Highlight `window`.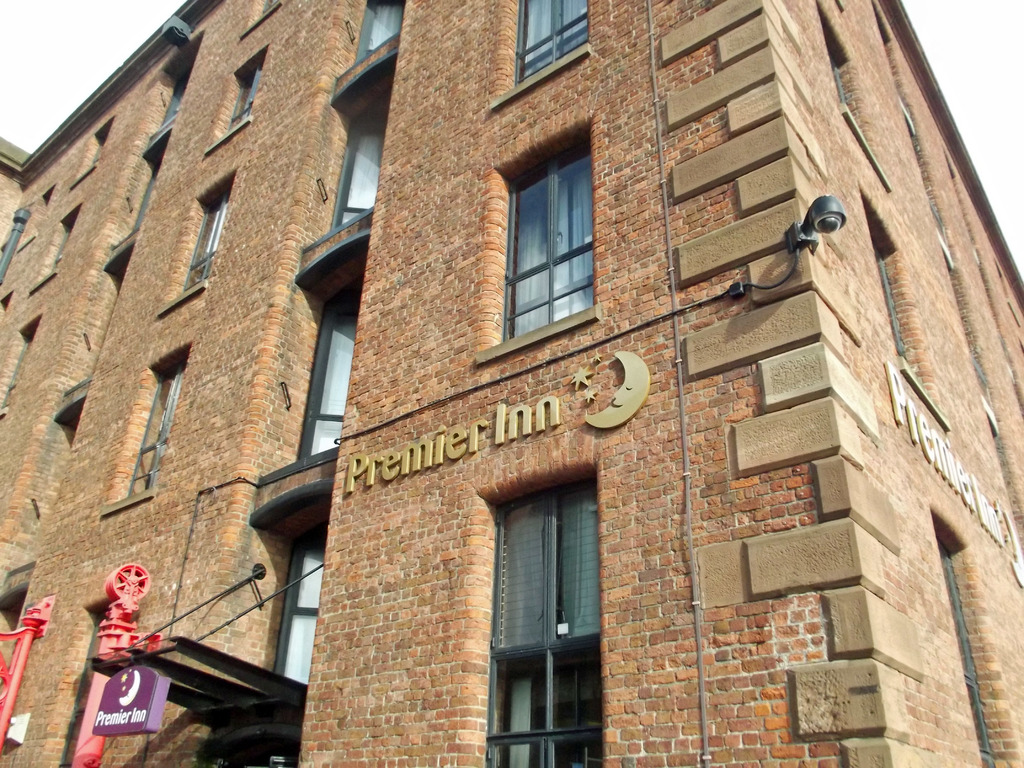
Highlighted region: [215, 50, 262, 140].
